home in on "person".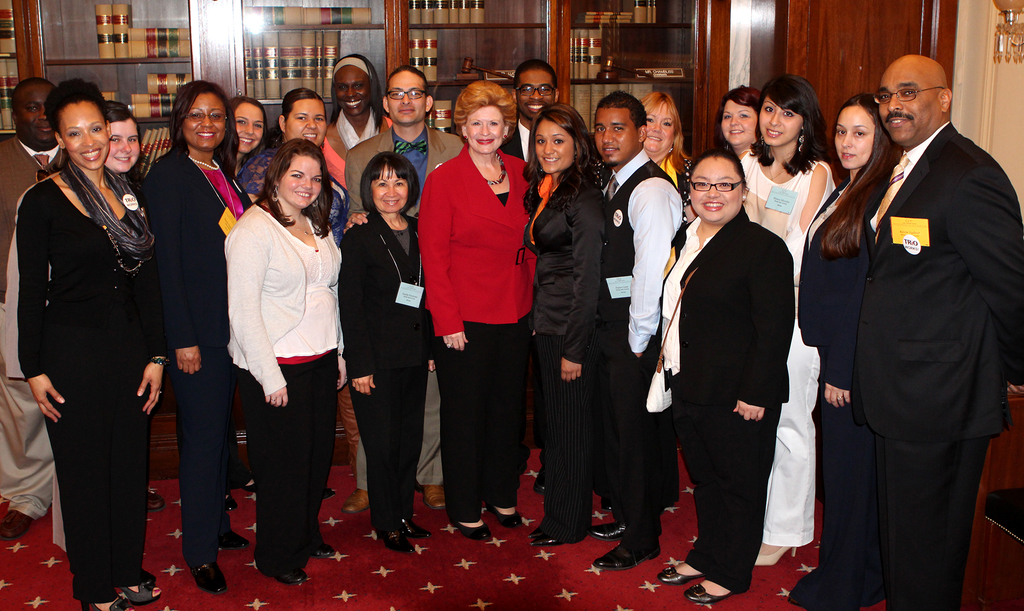
Homed in at (597,93,681,567).
